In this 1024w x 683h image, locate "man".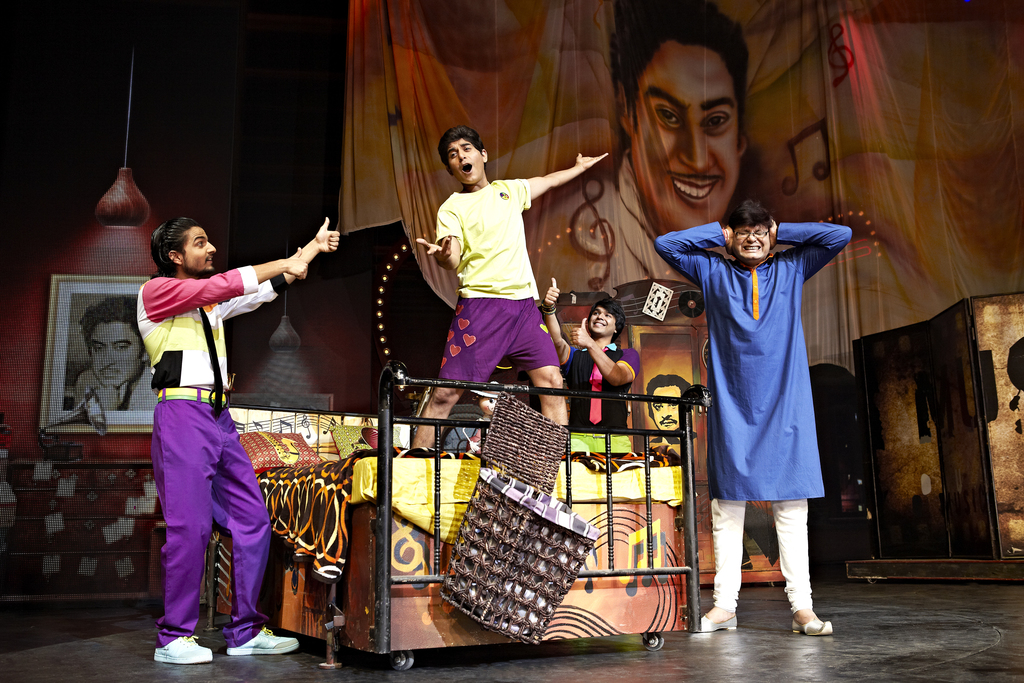
Bounding box: x1=70 y1=299 x2=157 y2=413.
